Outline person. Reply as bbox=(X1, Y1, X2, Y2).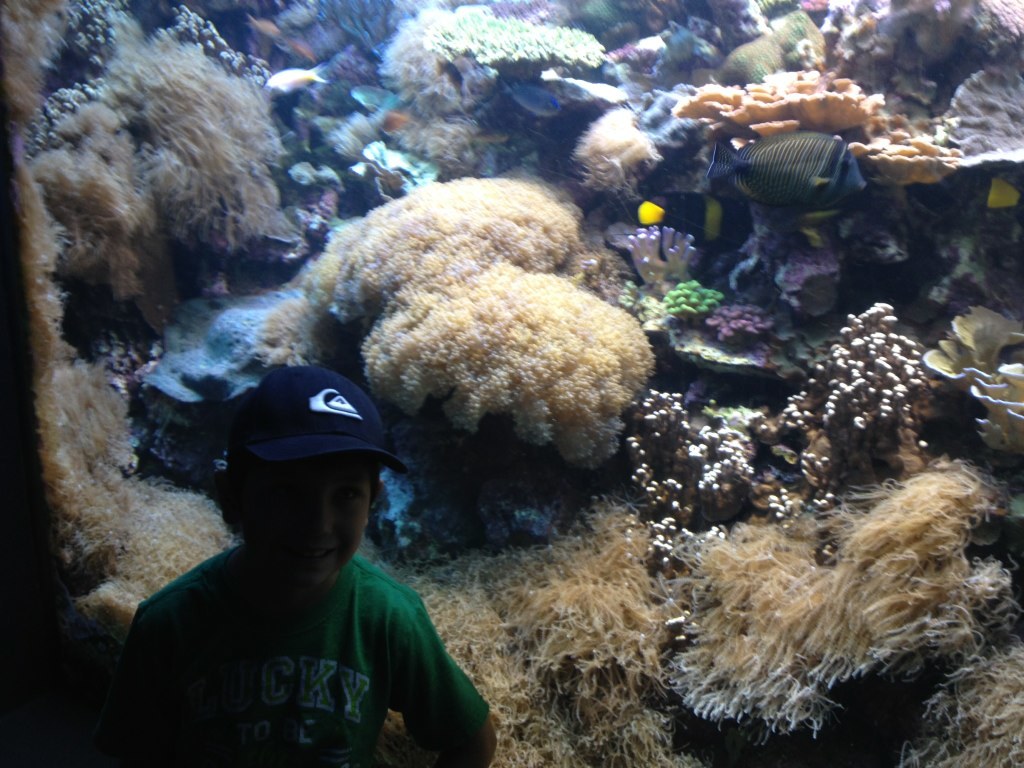
bbox=(110, 369, 492, 767).
